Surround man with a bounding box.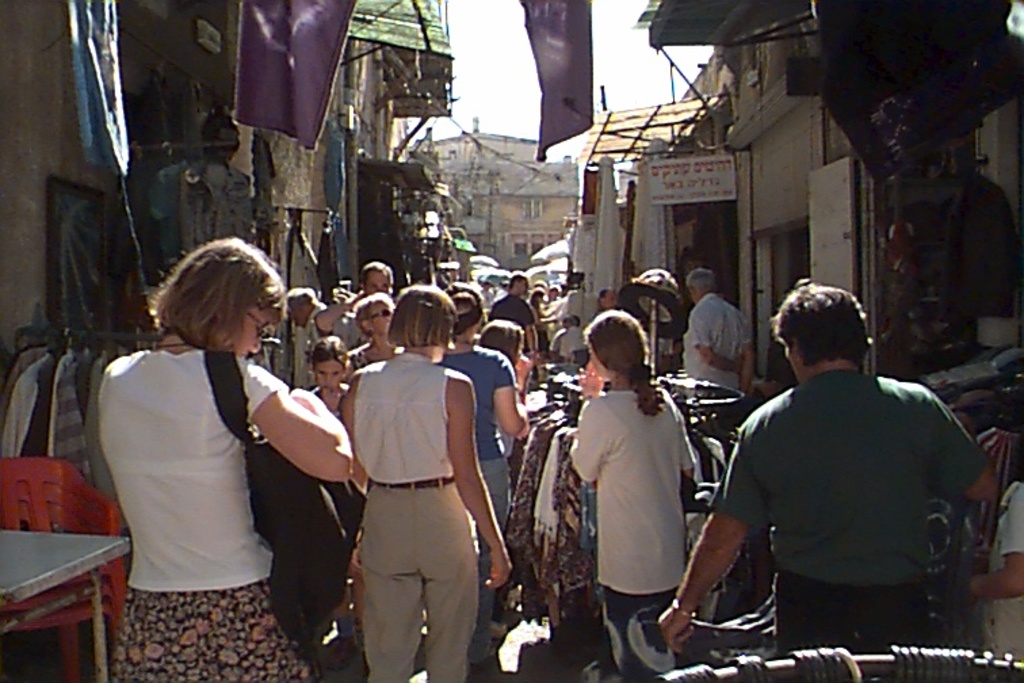
bbox=(699, 275, 997, 665).
